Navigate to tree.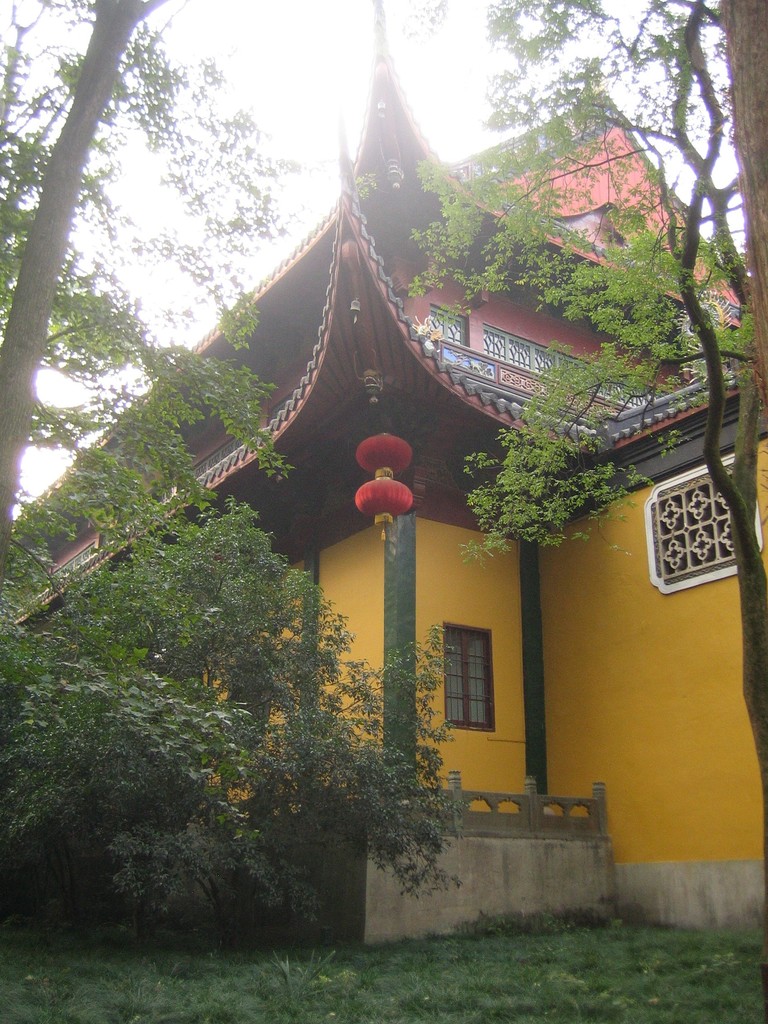
Navigation target: box(0, 0, 287, 635).
